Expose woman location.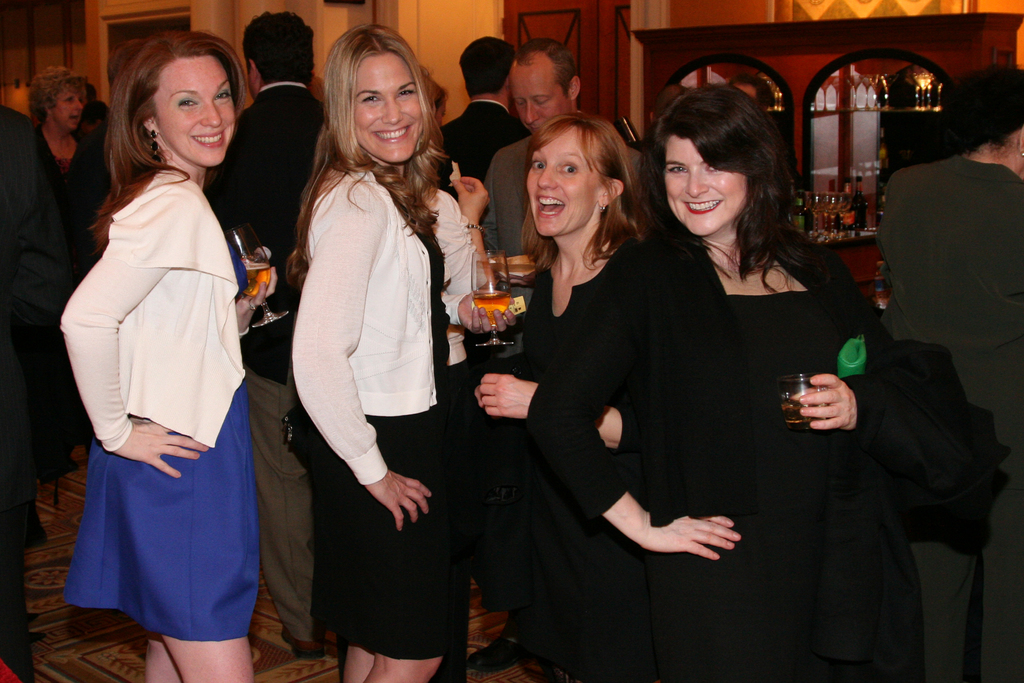
Exposed at <bbox>25, 65, 105, 216</bbox>.
